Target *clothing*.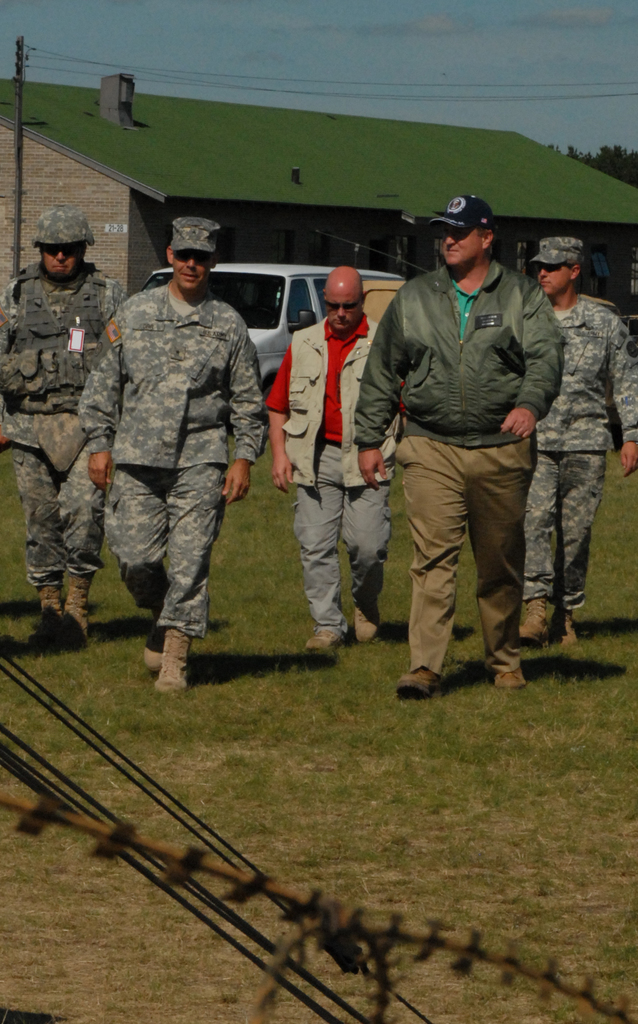
Target region: l=352, t=243, r=555, b=664.
